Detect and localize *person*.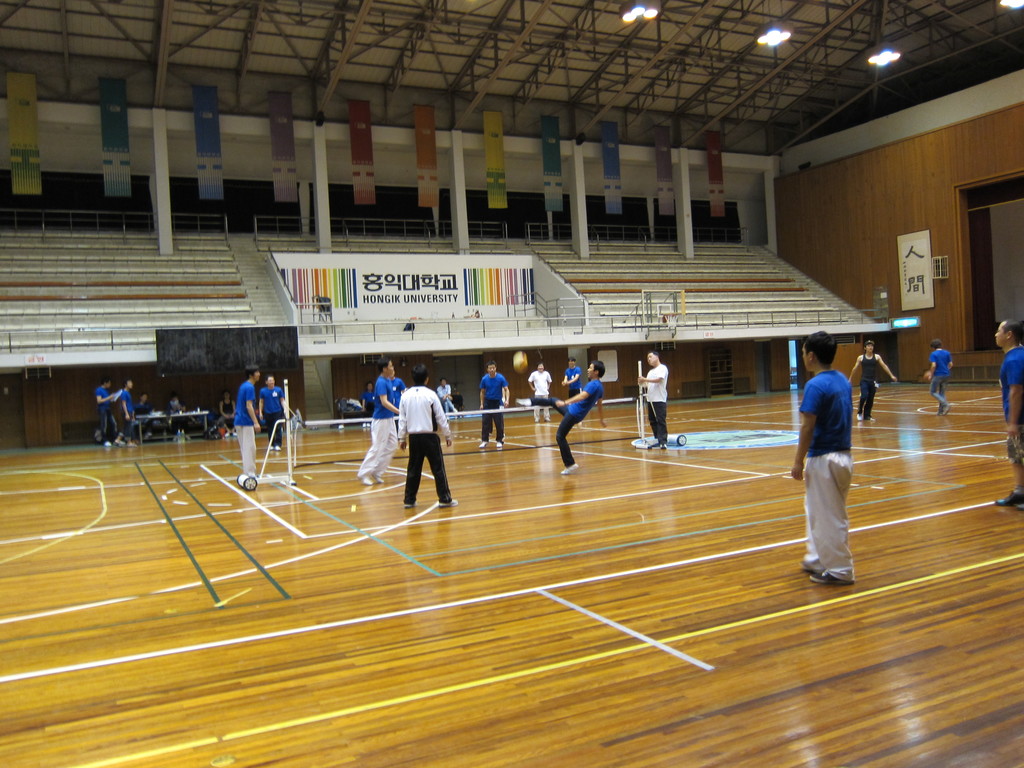
Localized at 431, 367, 465, 423.
